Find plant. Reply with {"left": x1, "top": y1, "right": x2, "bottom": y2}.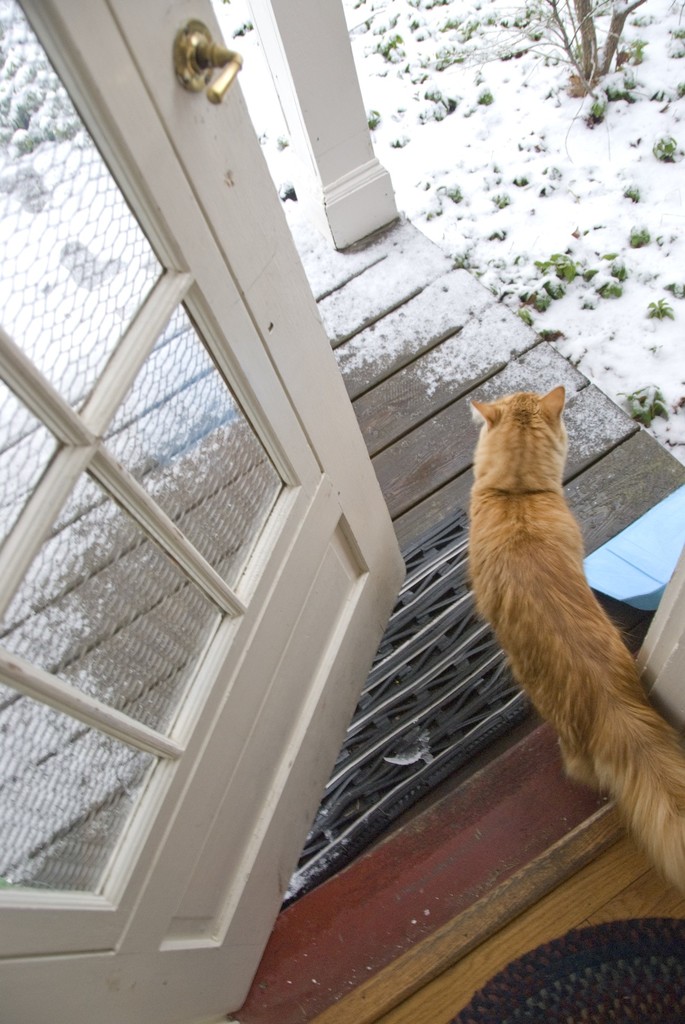
{"left": 625, "top": 180, "right": 644, "bottom": 200}.
